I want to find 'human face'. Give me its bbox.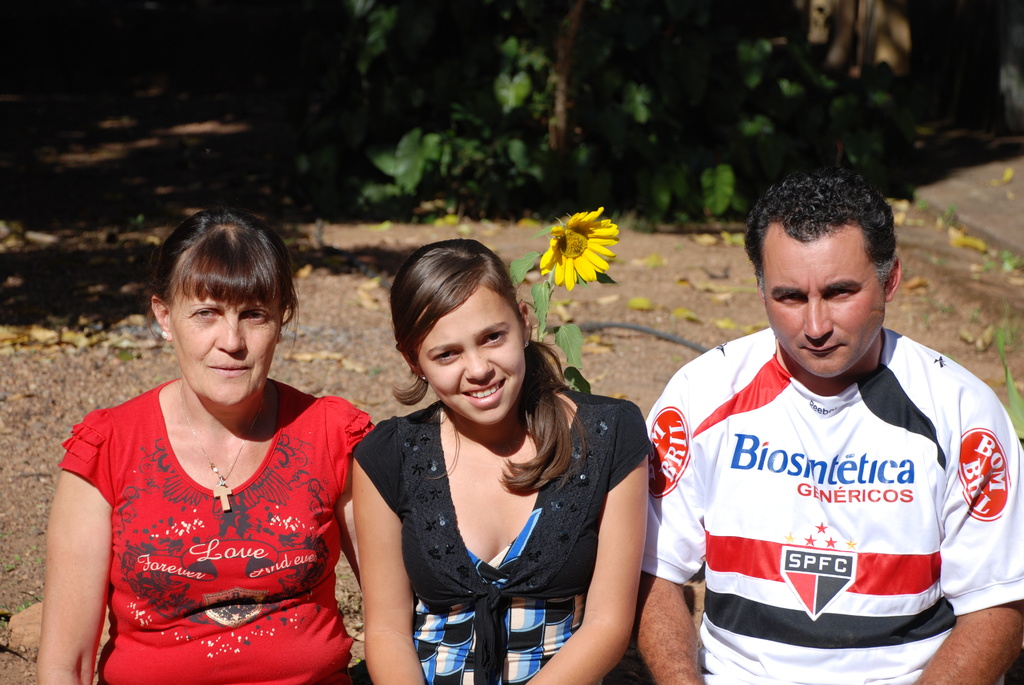
[left=419, top=292, right=529, bottom=428].
